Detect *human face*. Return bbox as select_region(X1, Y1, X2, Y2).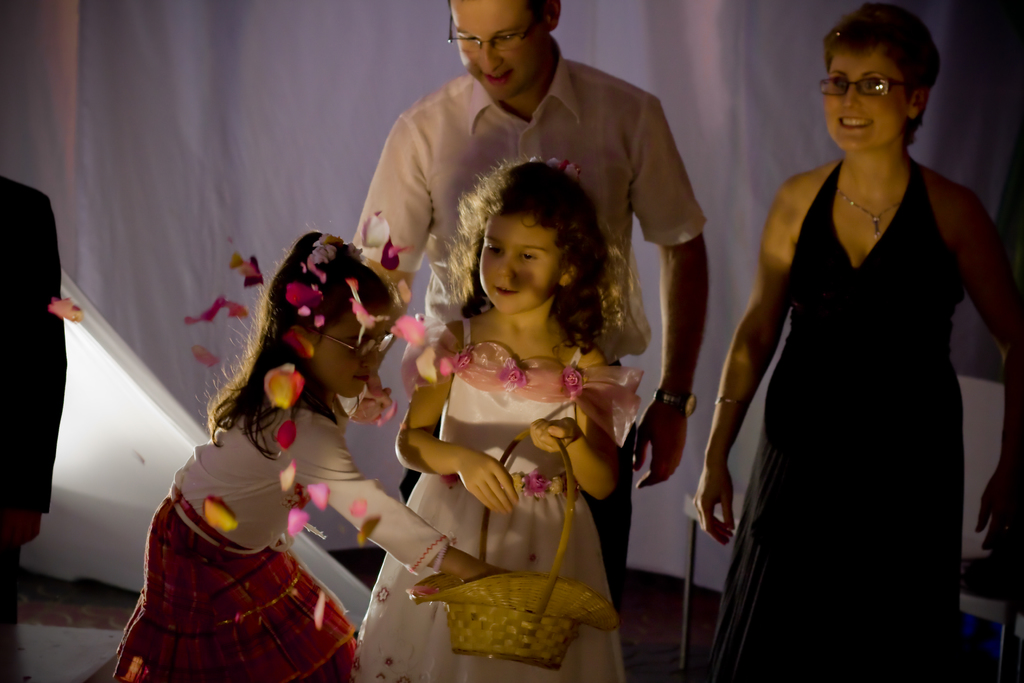
select_region(479, 212, 562, 311).
